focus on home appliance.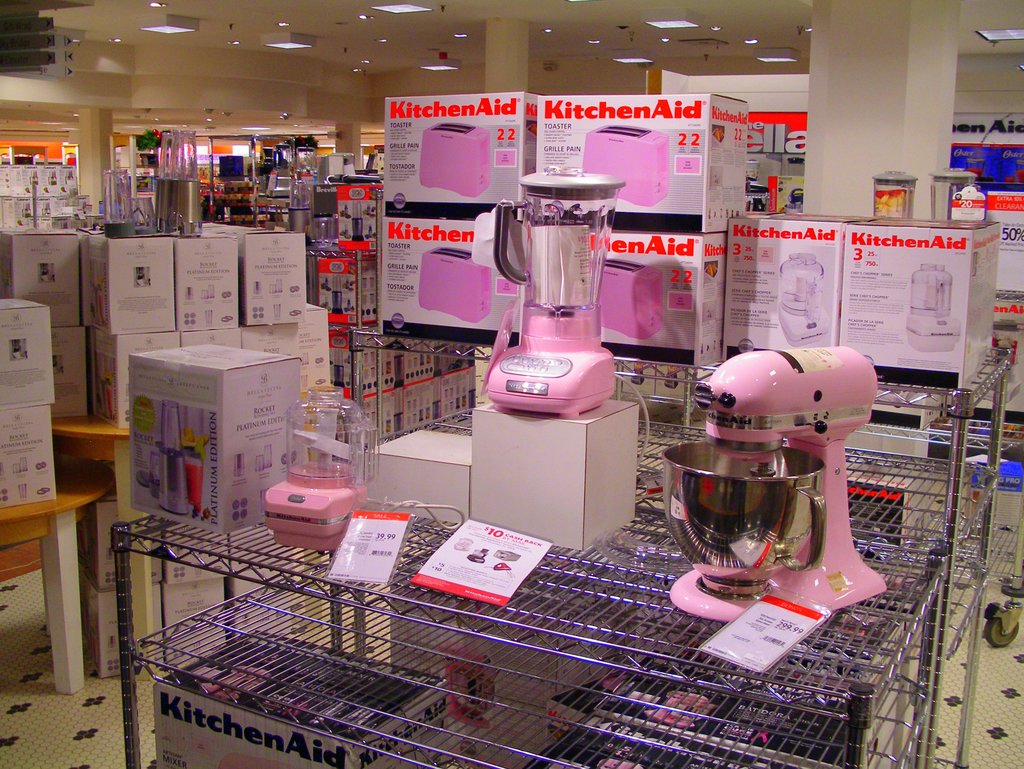
Focused at (x1=295, y1=136, x2=317, y2=178).
